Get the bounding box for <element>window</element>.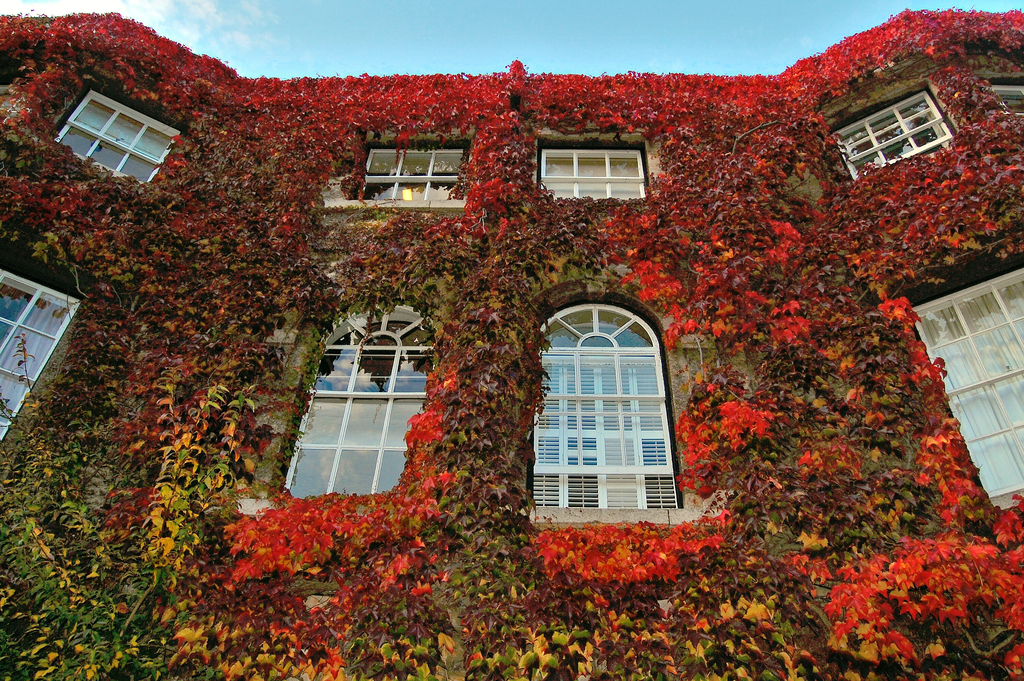
bbox=(991, 81, 1023, 133).
